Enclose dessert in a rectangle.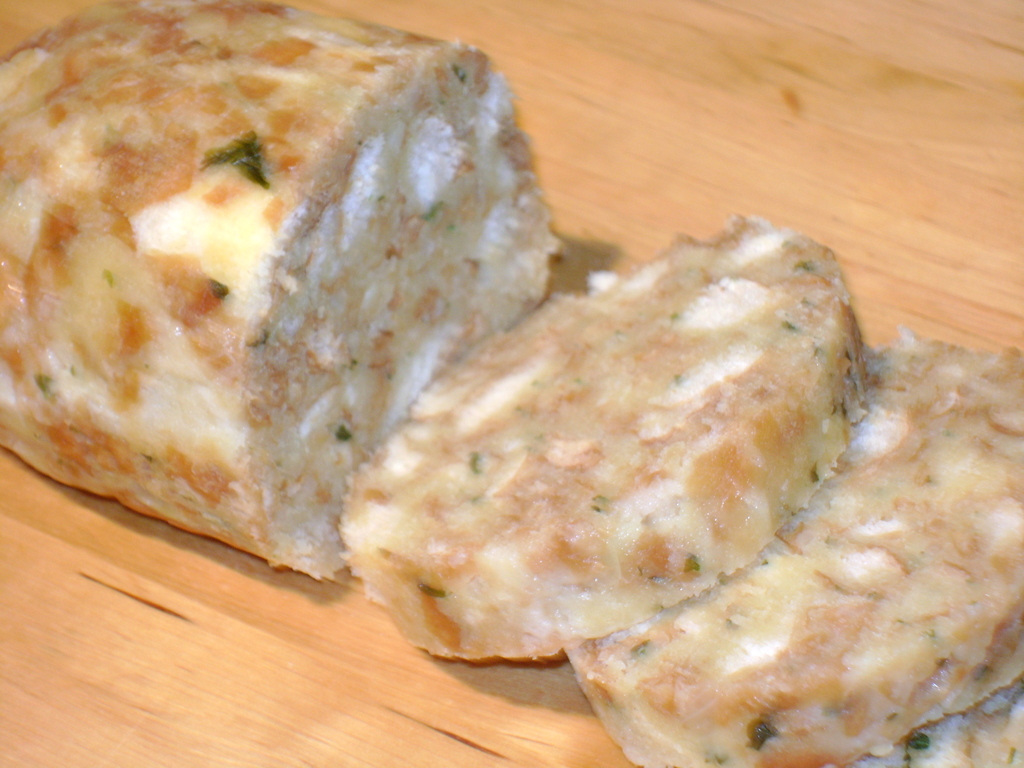
rect(327, 216, 877, 648).
